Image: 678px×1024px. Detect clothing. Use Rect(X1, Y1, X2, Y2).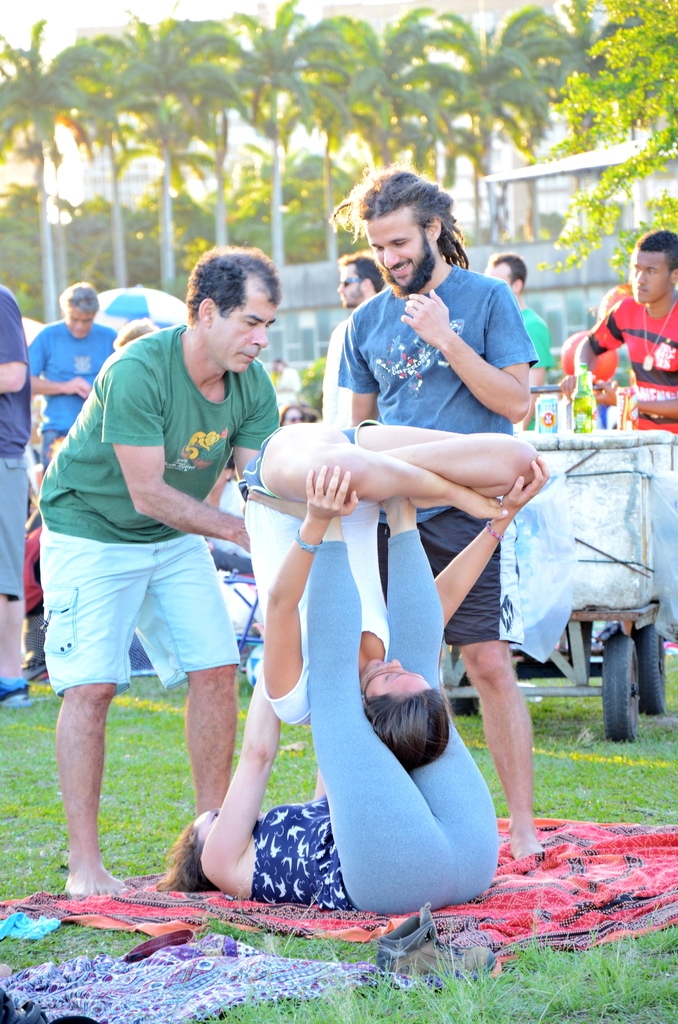
Rect(332, 270, 569, 630).
